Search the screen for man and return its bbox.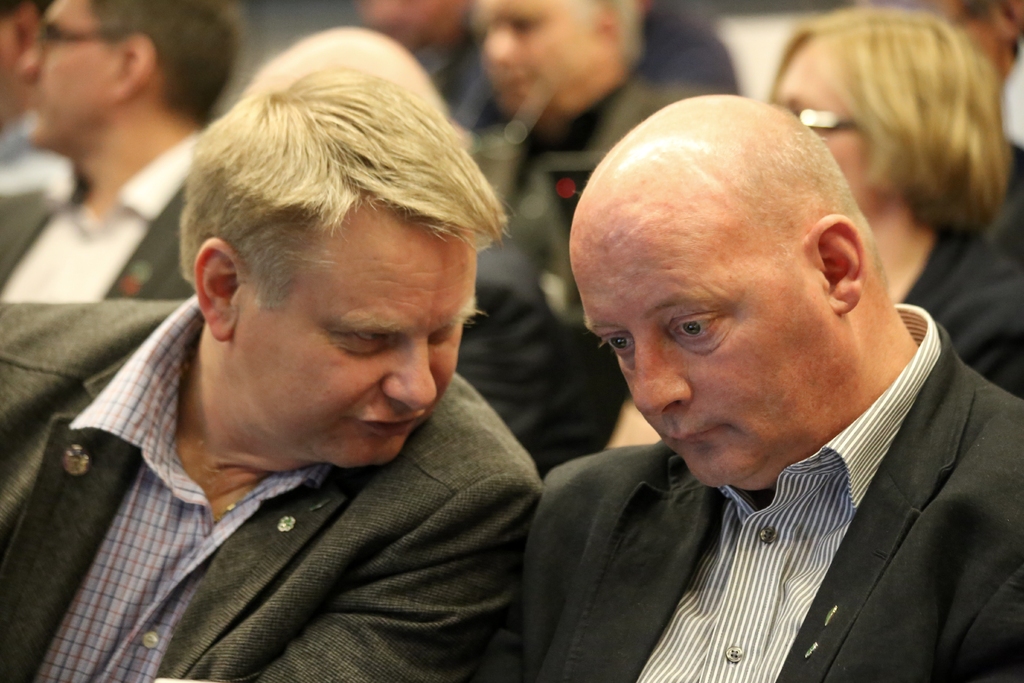
Found: detection(362, 0, 503, 133).
